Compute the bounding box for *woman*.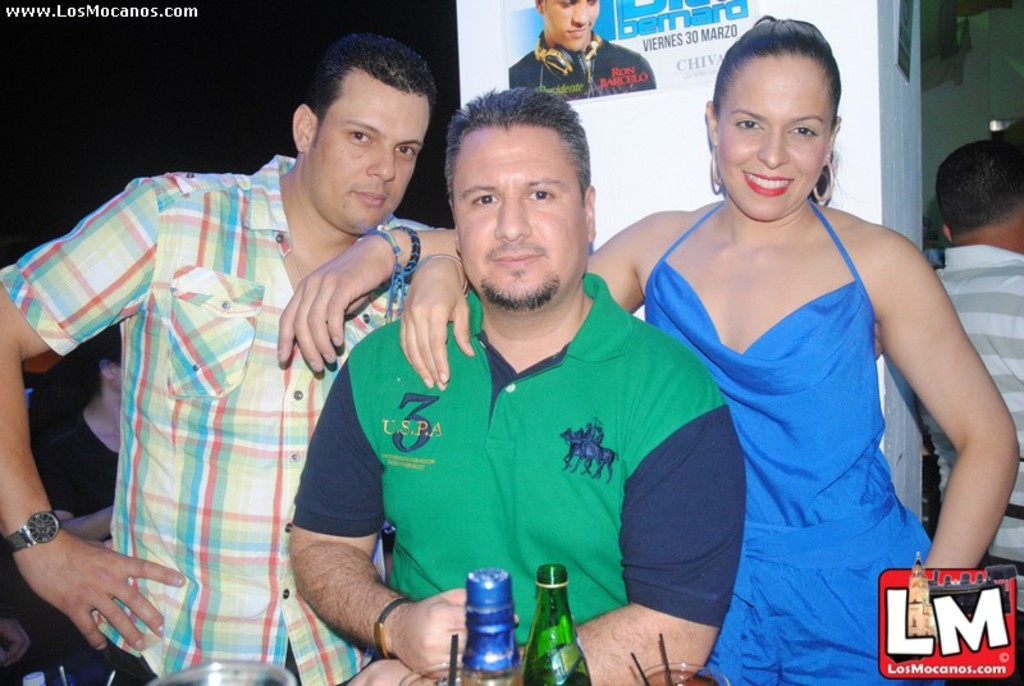
rect(394, 90, 1023, 681).
